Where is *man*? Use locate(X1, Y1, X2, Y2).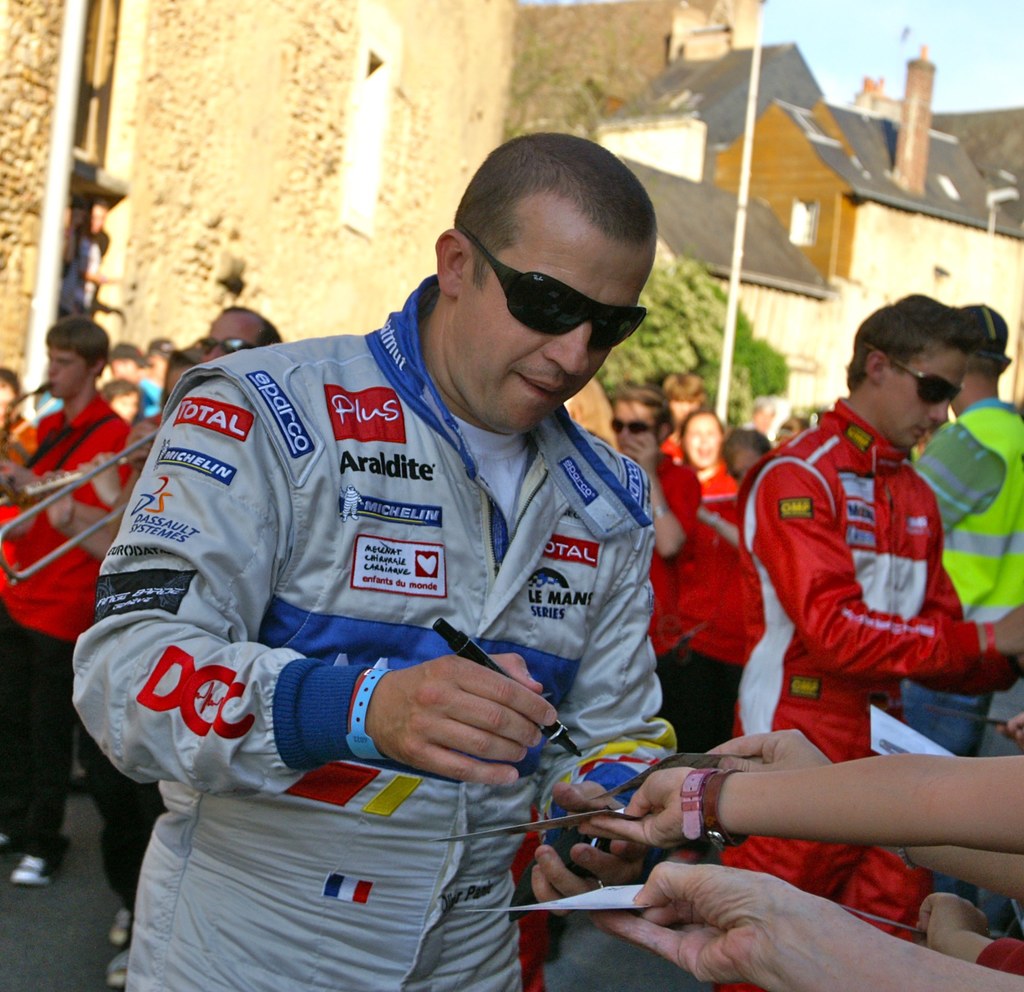
locate(902, 307, 1023, 890).
